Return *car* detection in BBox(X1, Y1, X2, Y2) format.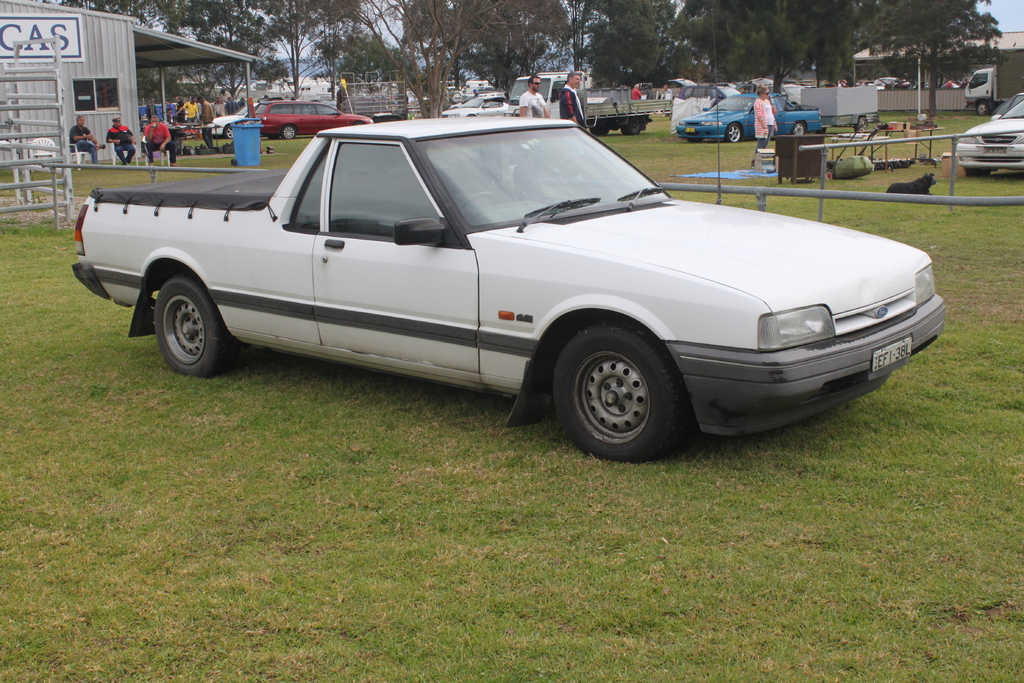
BBox(213, 115, 248, 133).
